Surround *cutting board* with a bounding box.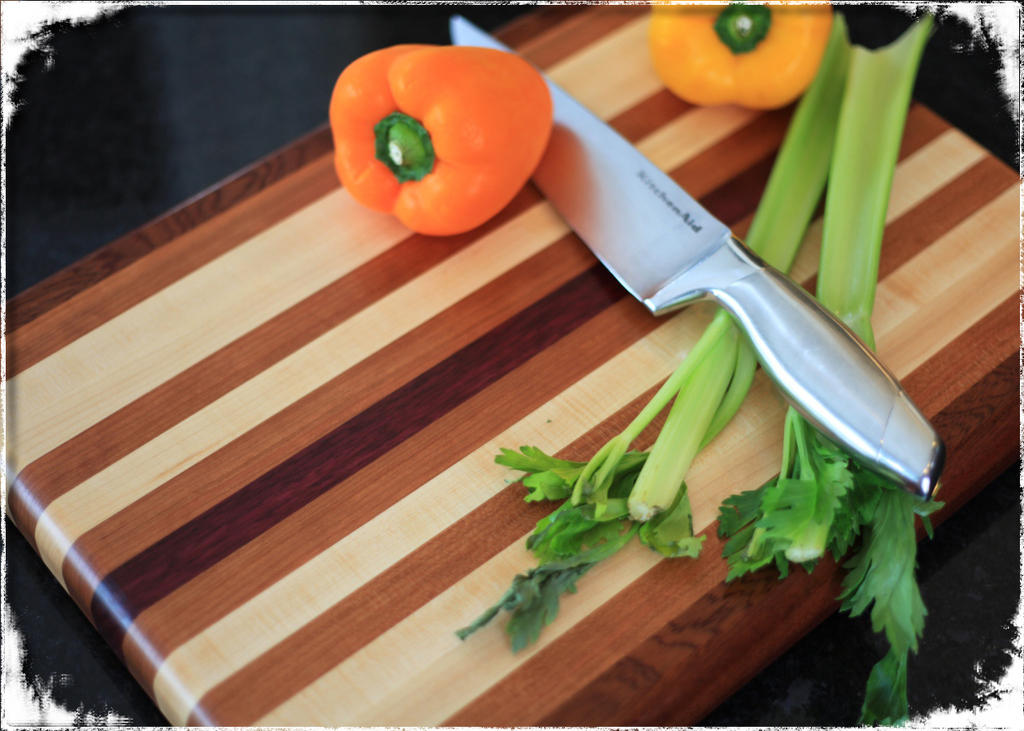
[2, 0, 1021, 726].
